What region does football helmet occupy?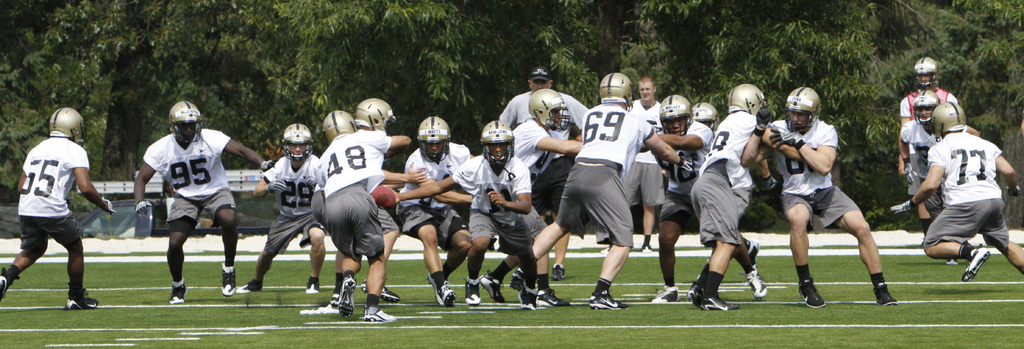
[790,85,820,127].
